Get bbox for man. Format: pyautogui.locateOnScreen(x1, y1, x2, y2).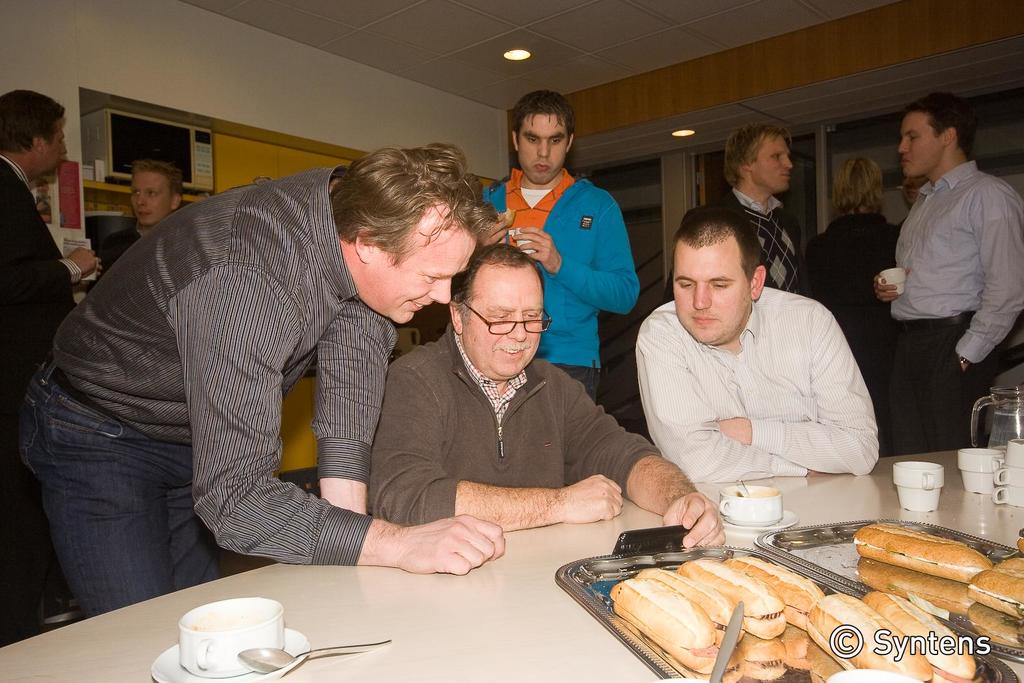
pyautogui.locateOnScreen(636, 213, 880, 483).
